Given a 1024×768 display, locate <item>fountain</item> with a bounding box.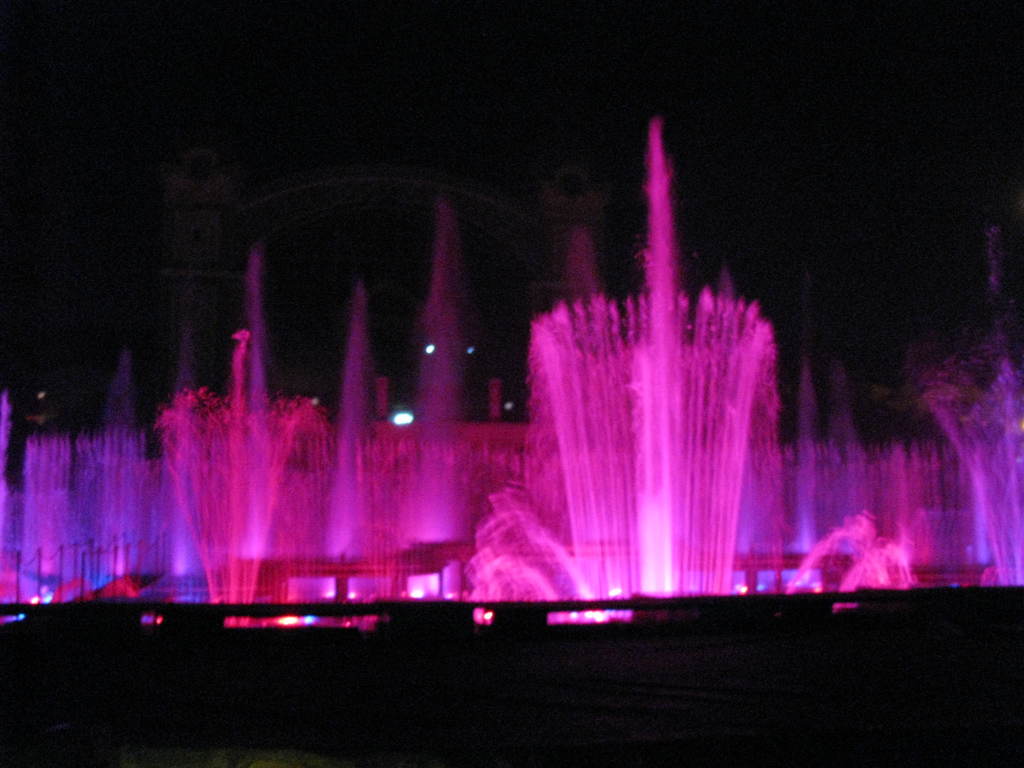
Located: 0,105,1022,627.
